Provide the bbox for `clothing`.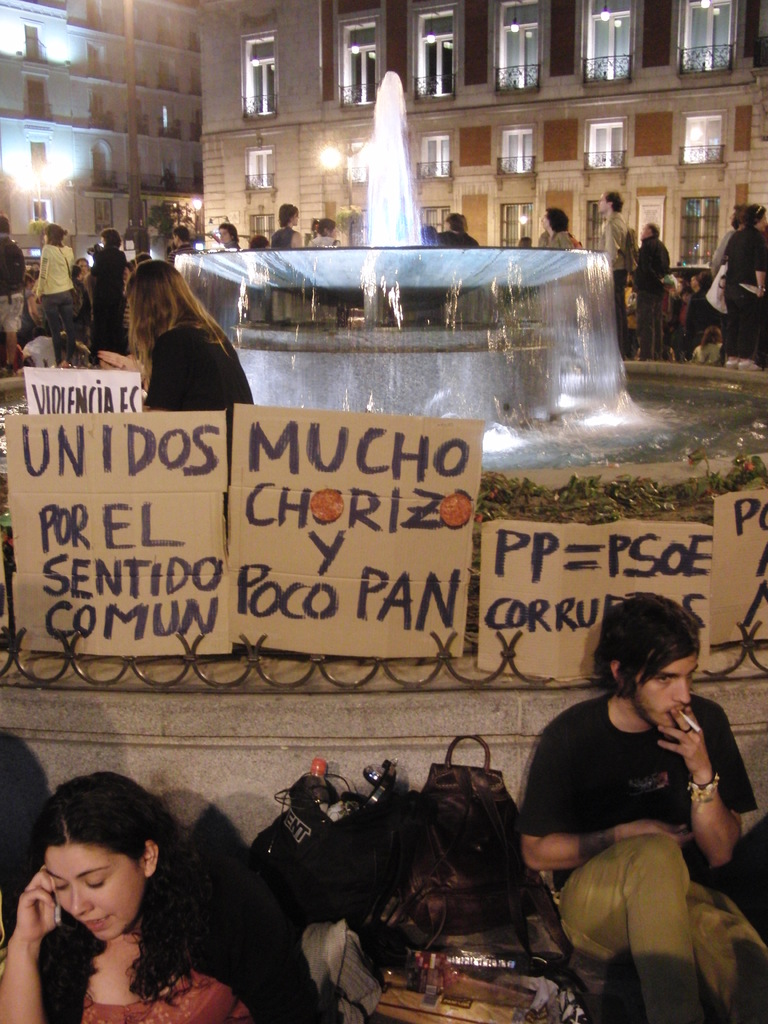
[434,229,479,246].
